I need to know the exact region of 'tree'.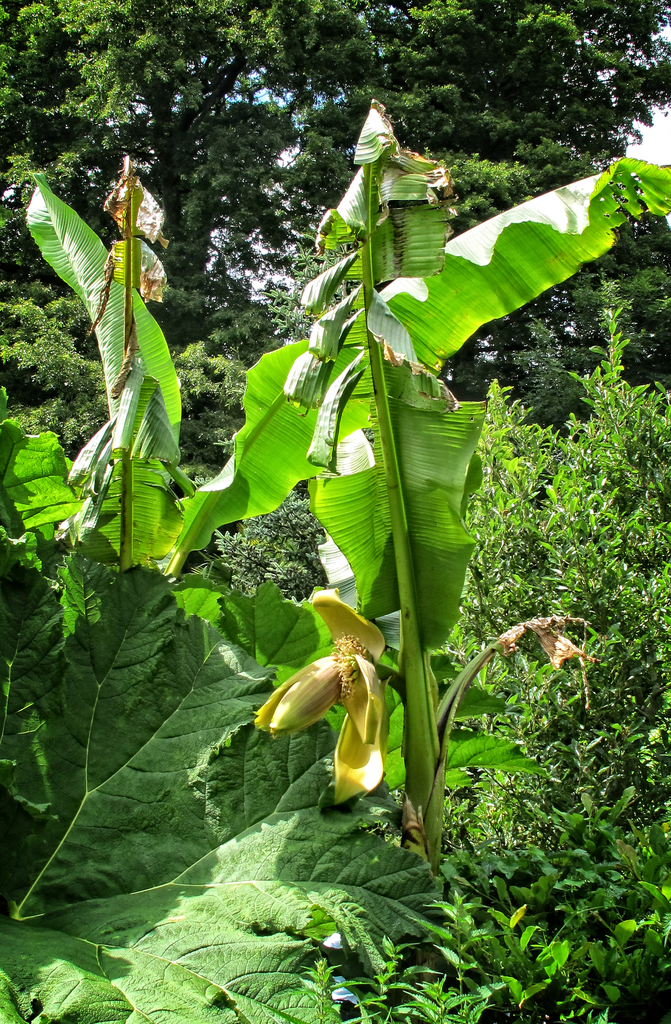
Region: (311, 783, 670, 1023).
